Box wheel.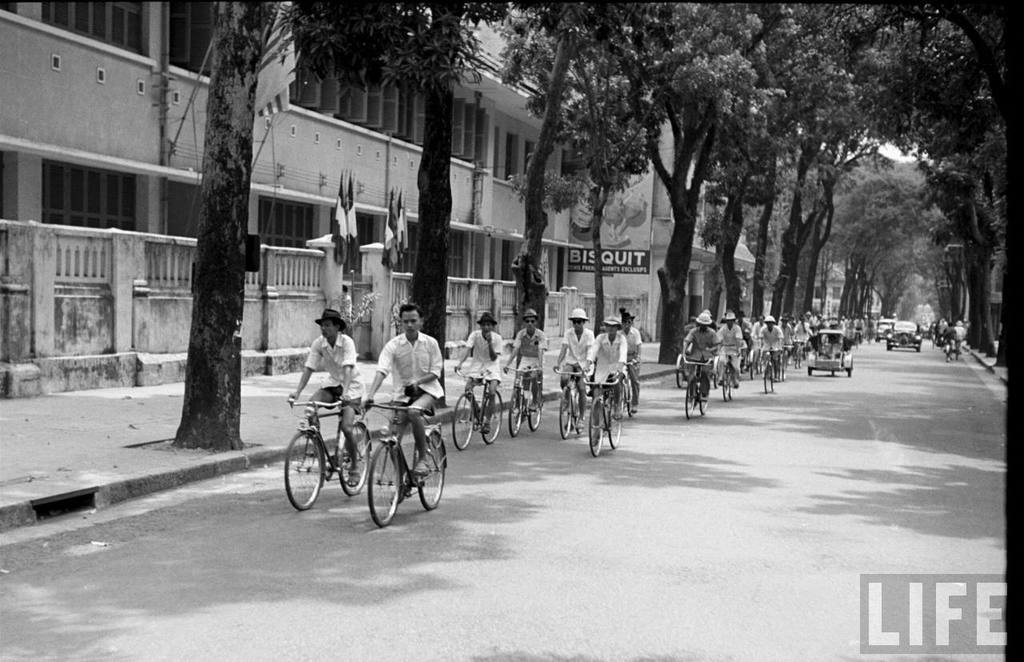
BBox(589, 399, 603, 456).
